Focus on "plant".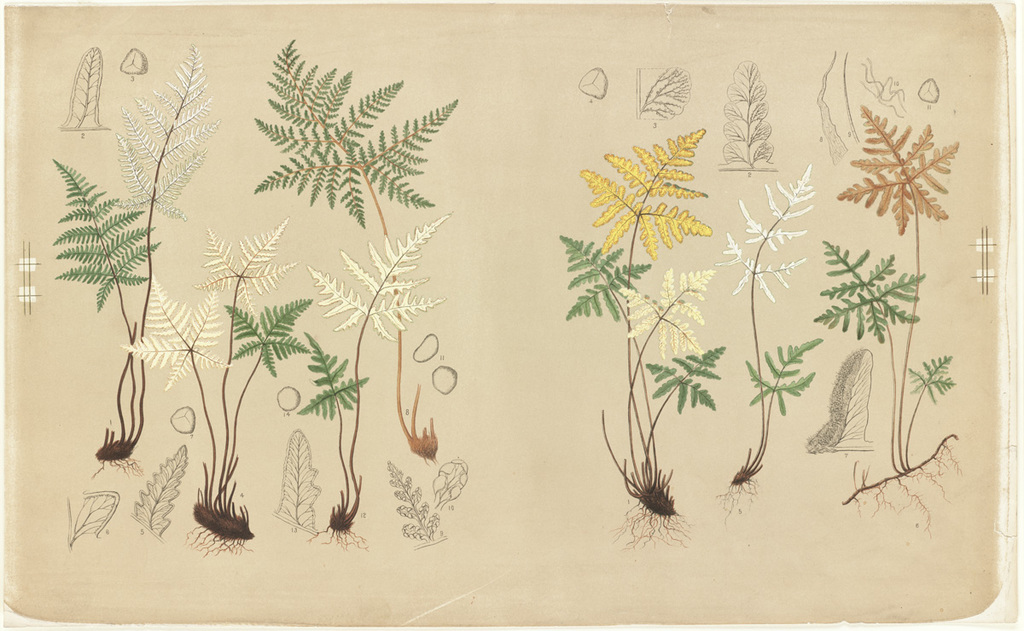
Focused at Rect(801, 107, 963, 532).
